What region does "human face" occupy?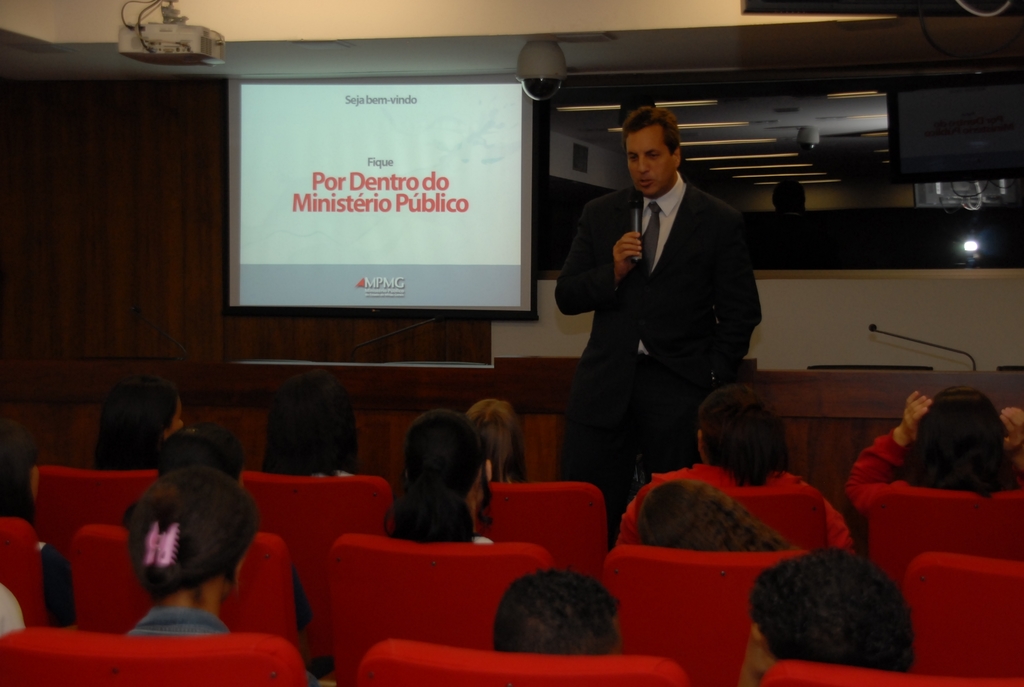
left=625, top=123, right=673, bottom=192.
